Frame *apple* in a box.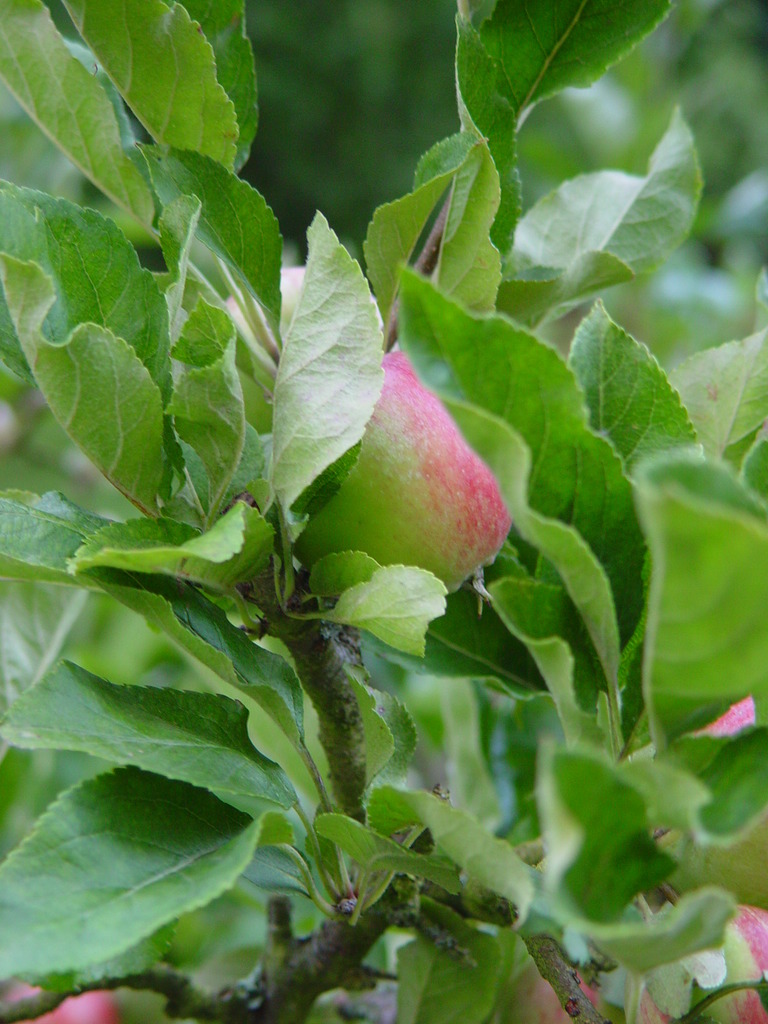
696 691 753 739.
